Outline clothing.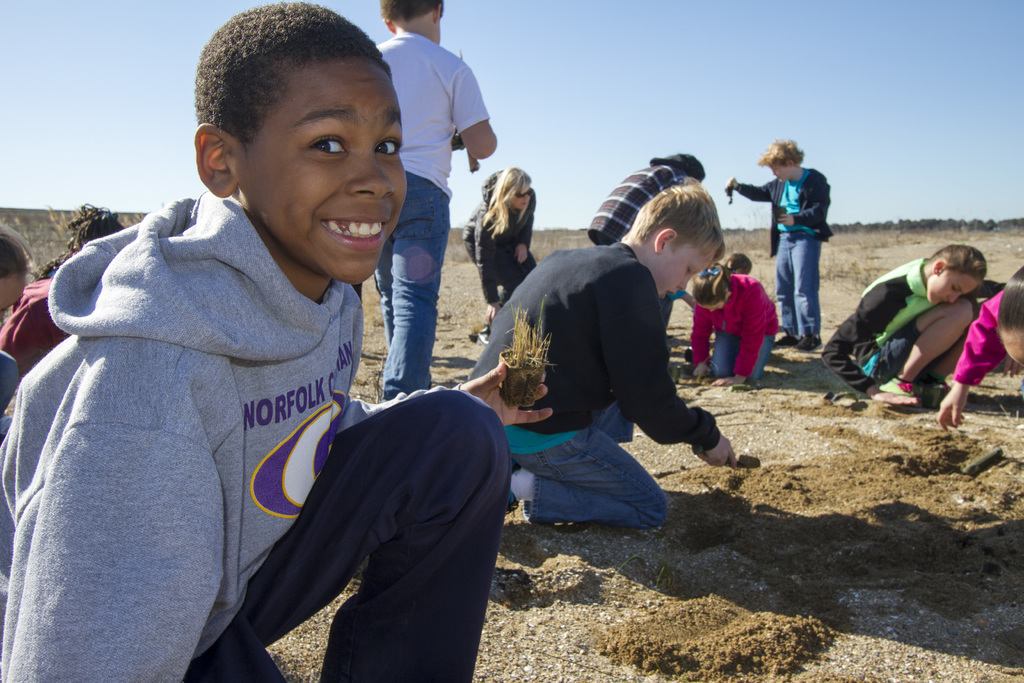
Outline: bbox(370, 30, 488, 407).
